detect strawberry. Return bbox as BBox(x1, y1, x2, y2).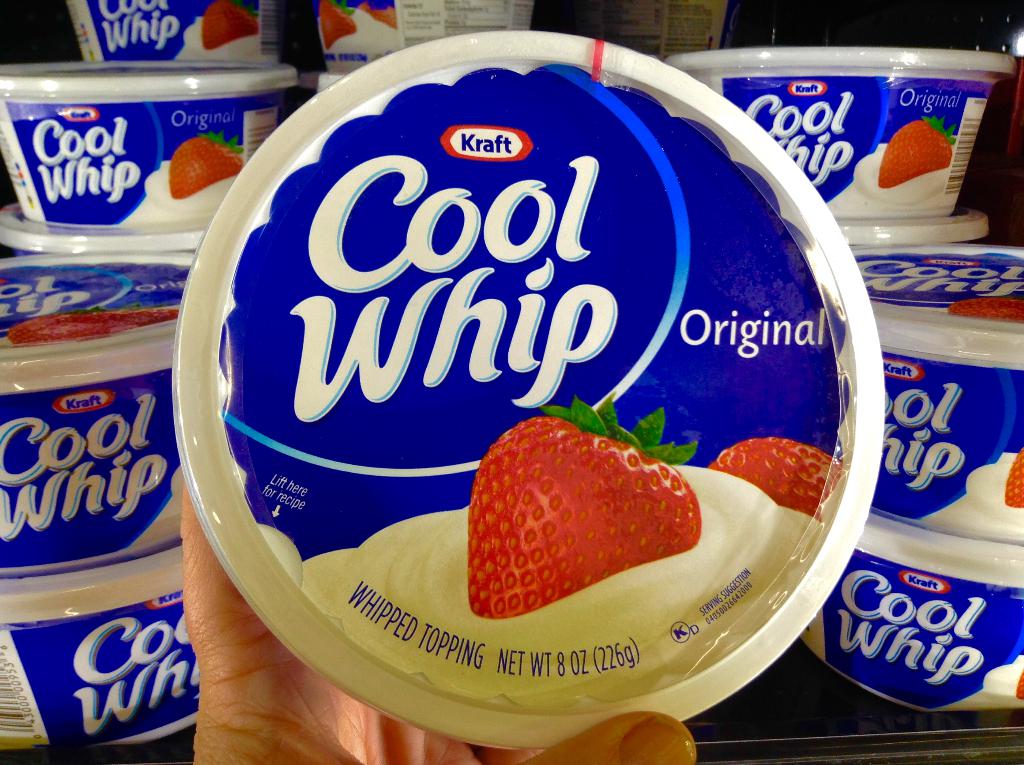
BBox(316, 0, 356, 49).
